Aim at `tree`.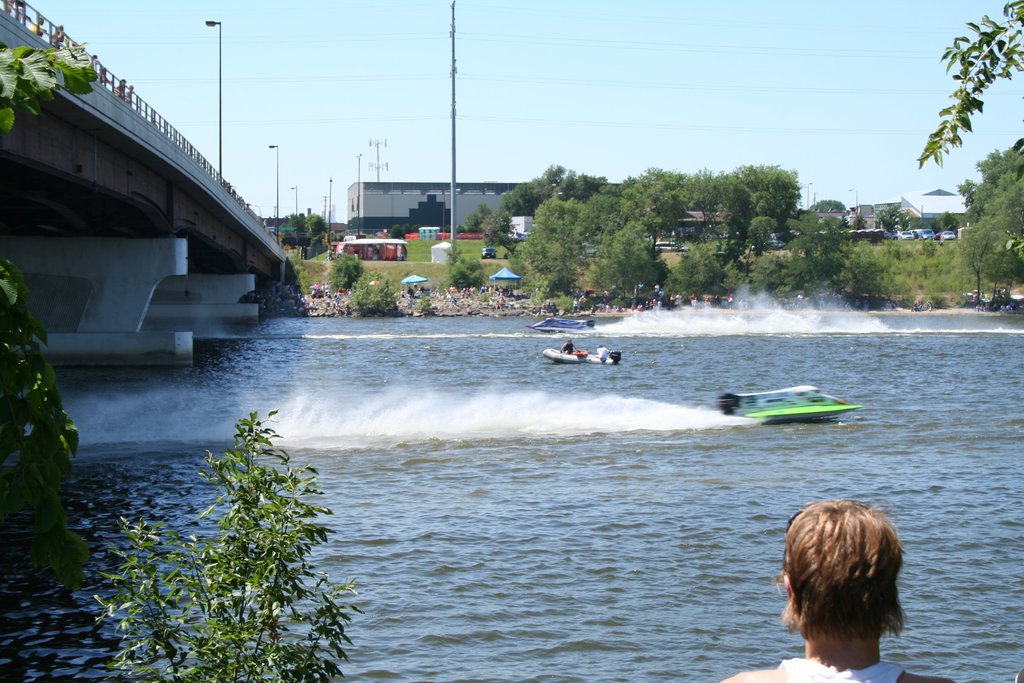
Aimed at x1=929 y1=220 x2=940 y2=239.
